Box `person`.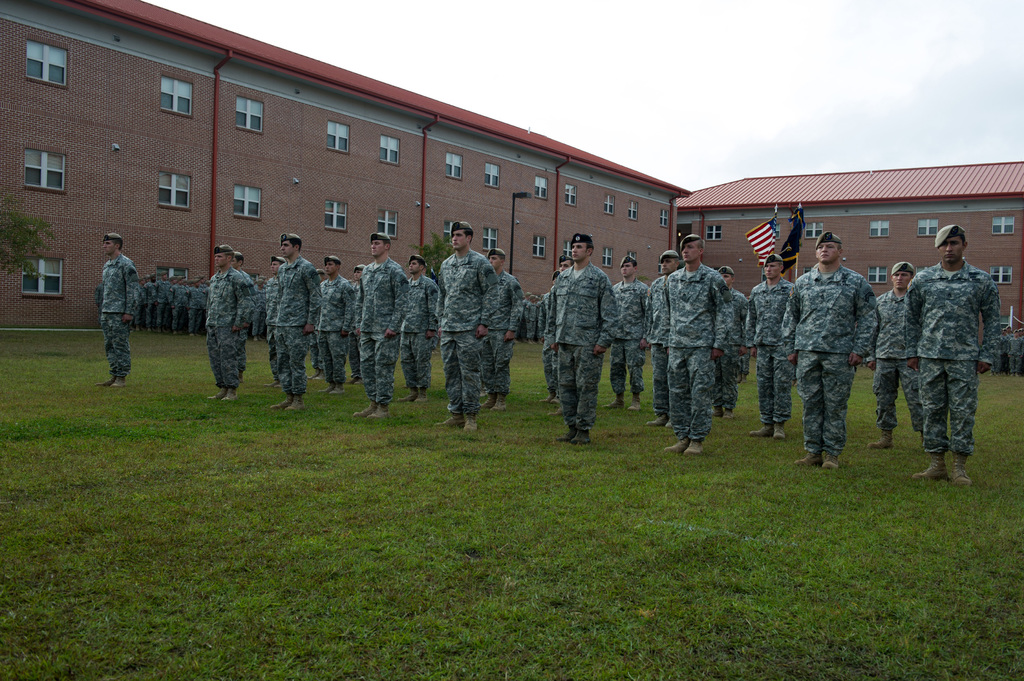
bbox(551, 228, 628, 458).
